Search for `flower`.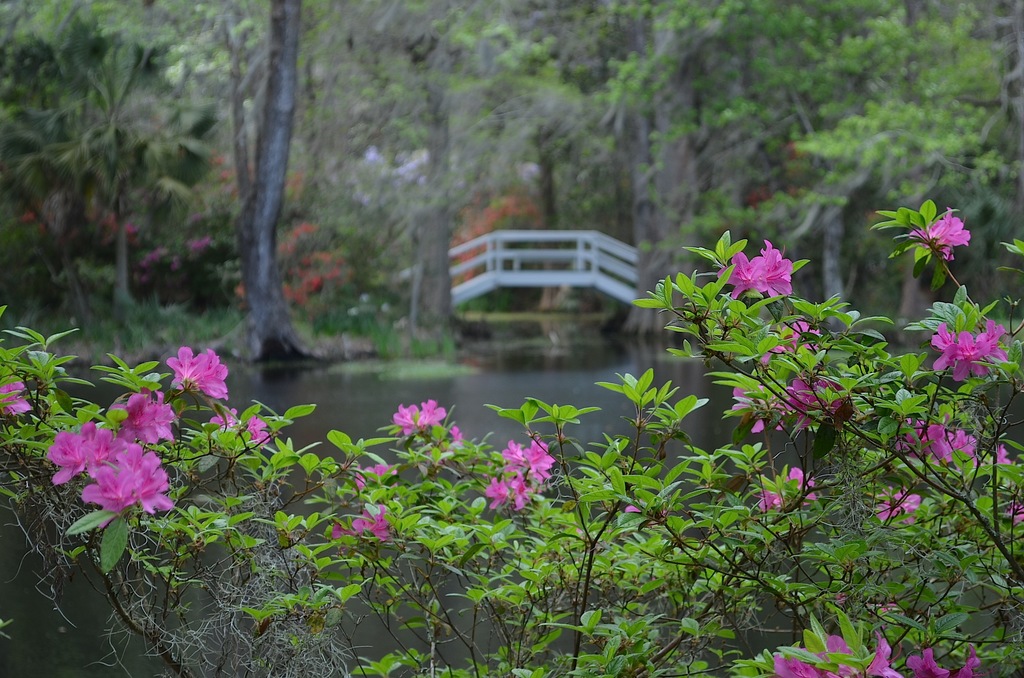
Found at pyautogui.locateOnScreen(390, 394, 451, 440).
